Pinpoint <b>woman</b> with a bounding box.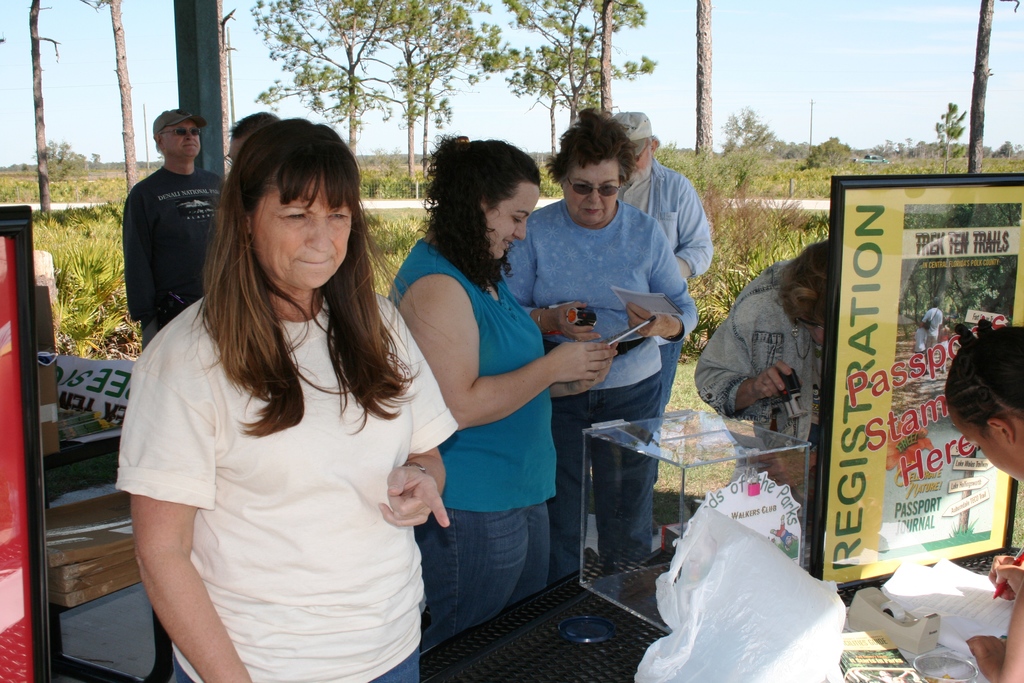
[left=499, top=104, right=696, bottom=584].
